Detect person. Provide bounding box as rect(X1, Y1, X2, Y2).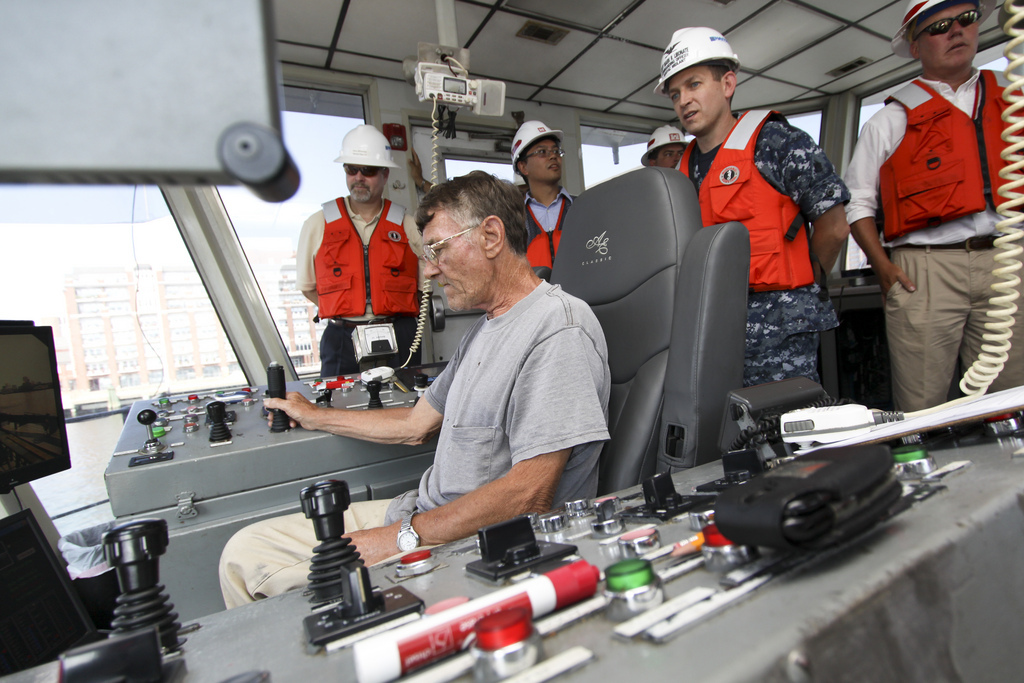
rect(522, 117, 586, 288).
